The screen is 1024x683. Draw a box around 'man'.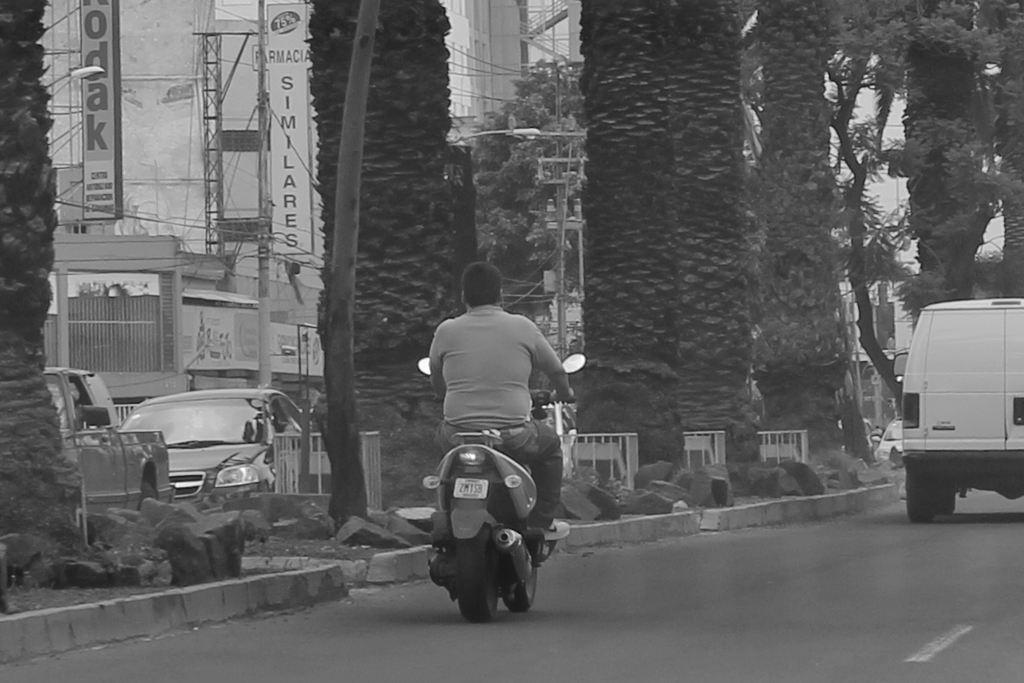
<box>406,280,592,585</box>.
